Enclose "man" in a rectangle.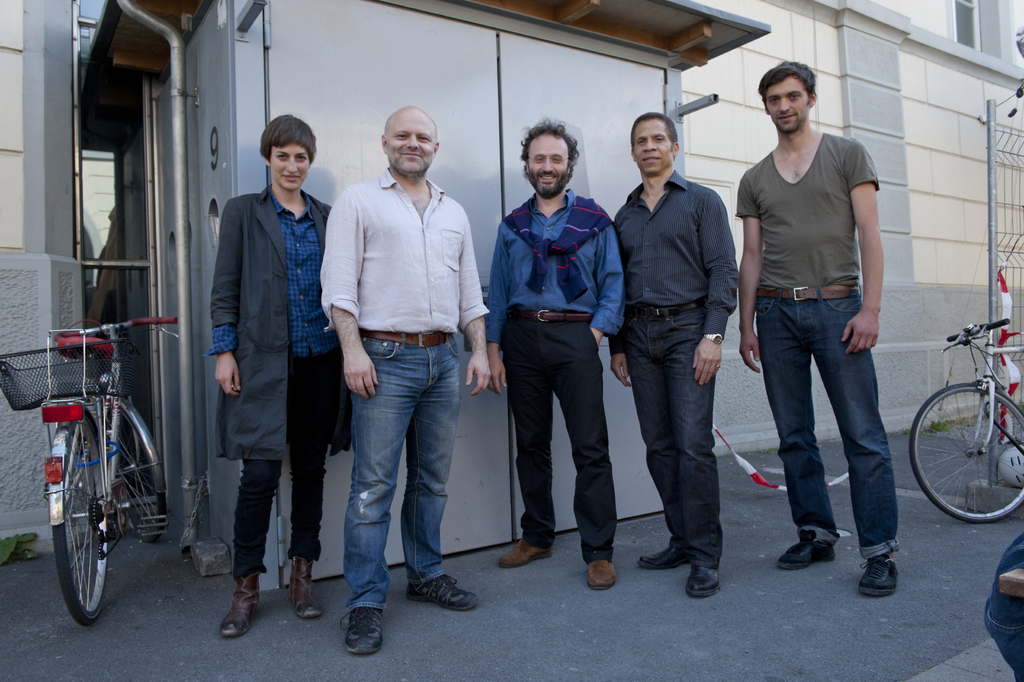
732, 69, 906, 590.
